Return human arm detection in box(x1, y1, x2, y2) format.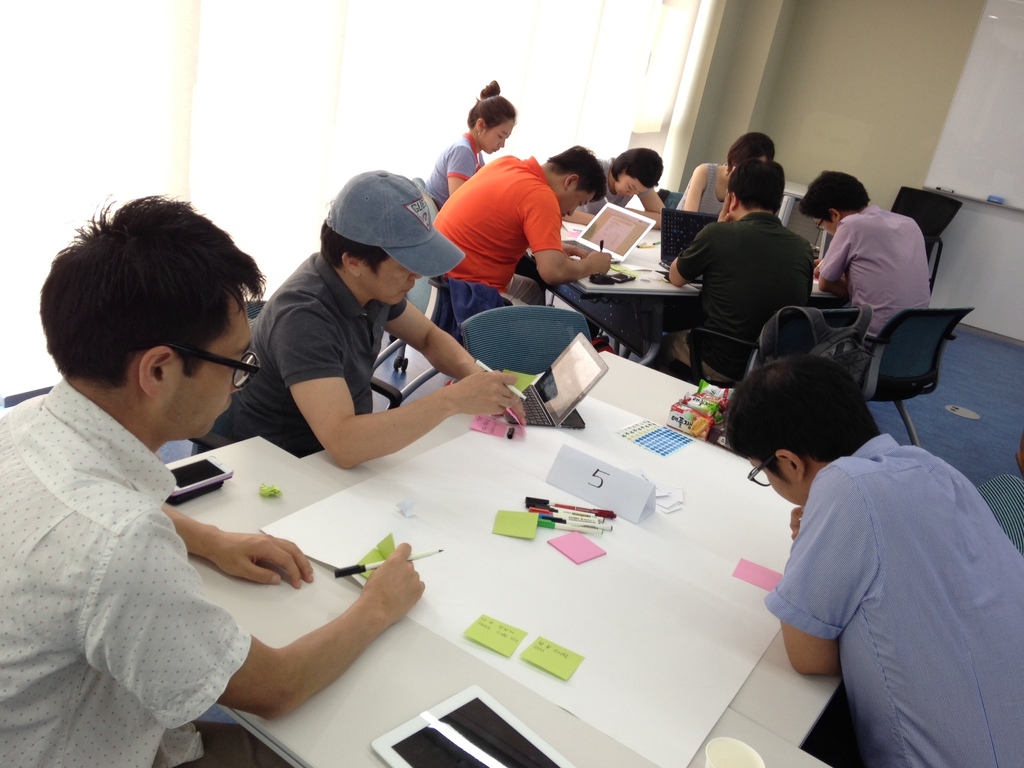
box(687, 166, 711, 222).
